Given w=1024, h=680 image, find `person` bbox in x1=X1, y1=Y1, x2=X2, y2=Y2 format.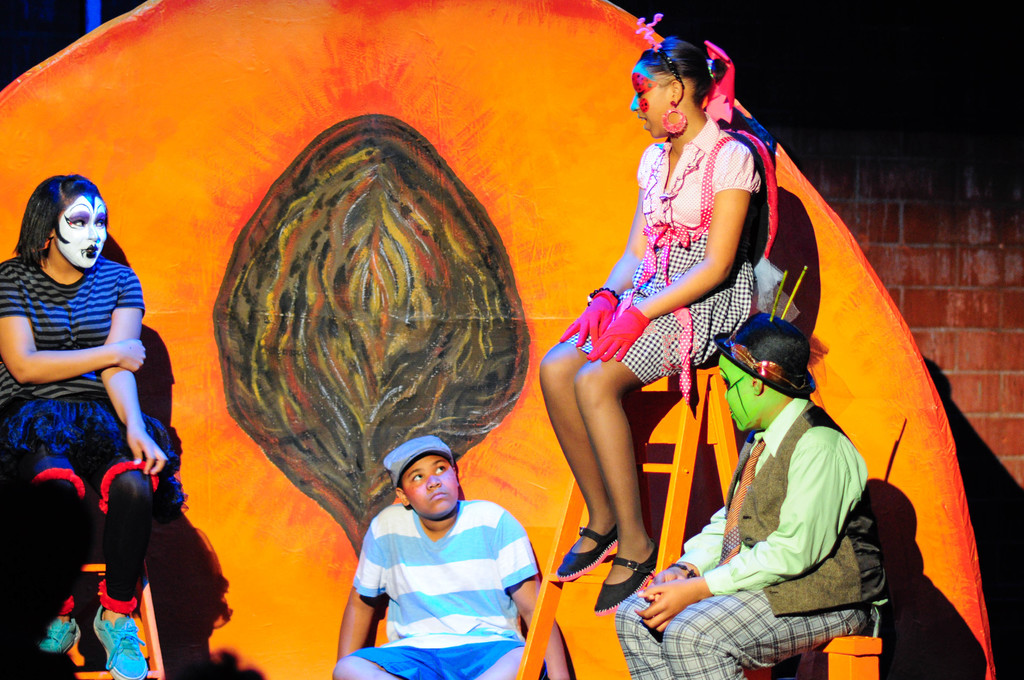
x1=540, y1=13, x2=771, y2=606.
